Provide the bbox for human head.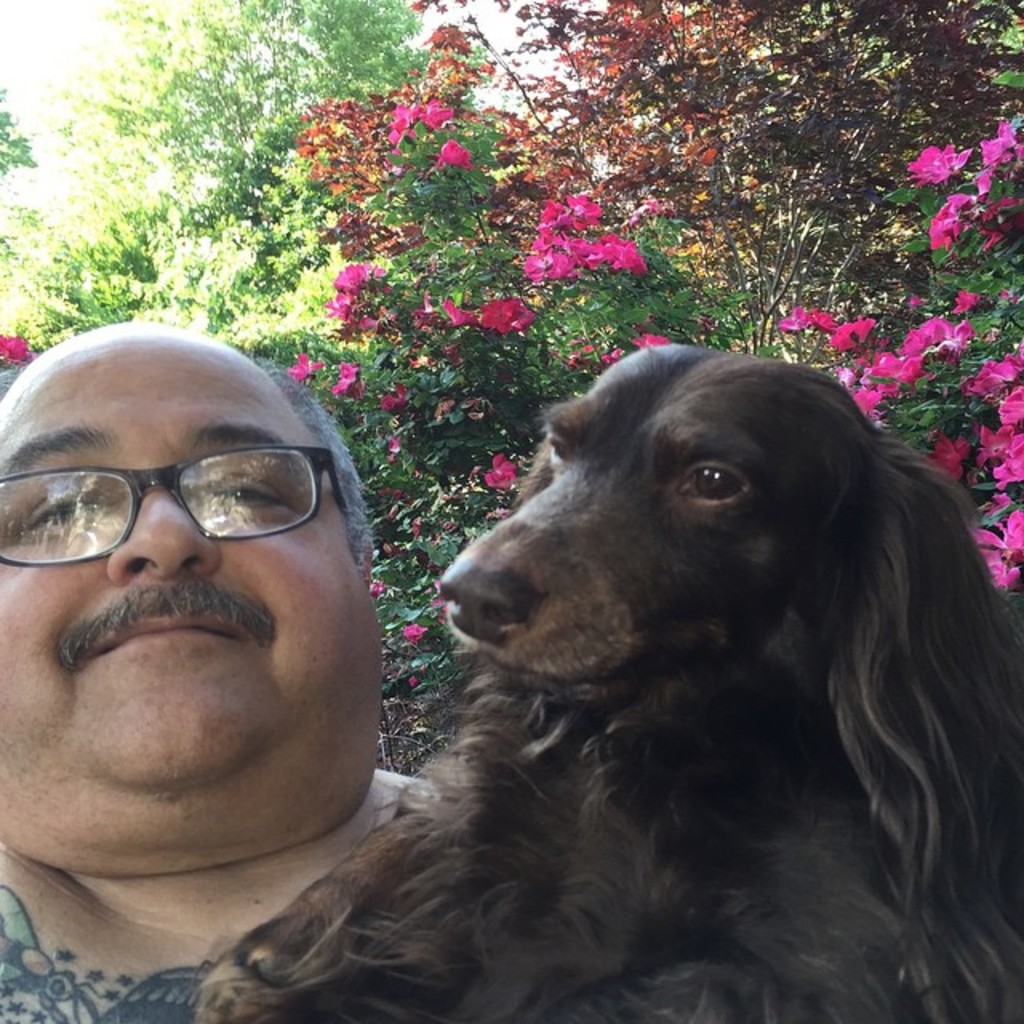
<region>10, 309, 381, 829</region>.
